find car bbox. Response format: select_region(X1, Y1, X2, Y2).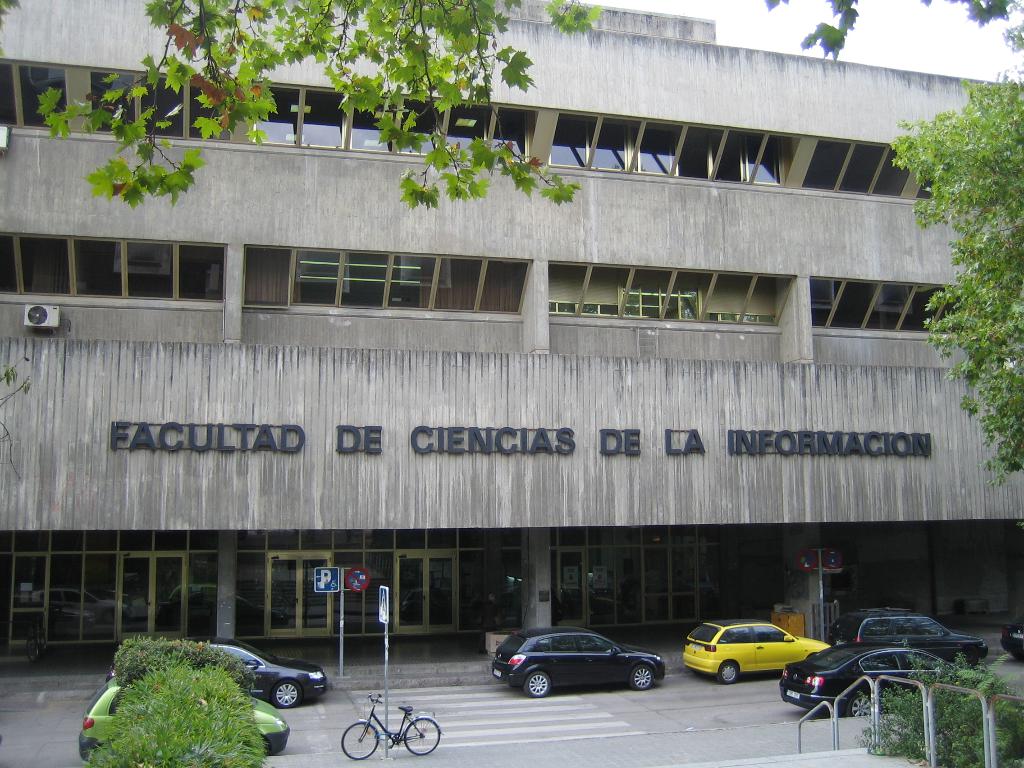
select_region(1001, 615, 1023, 659).
